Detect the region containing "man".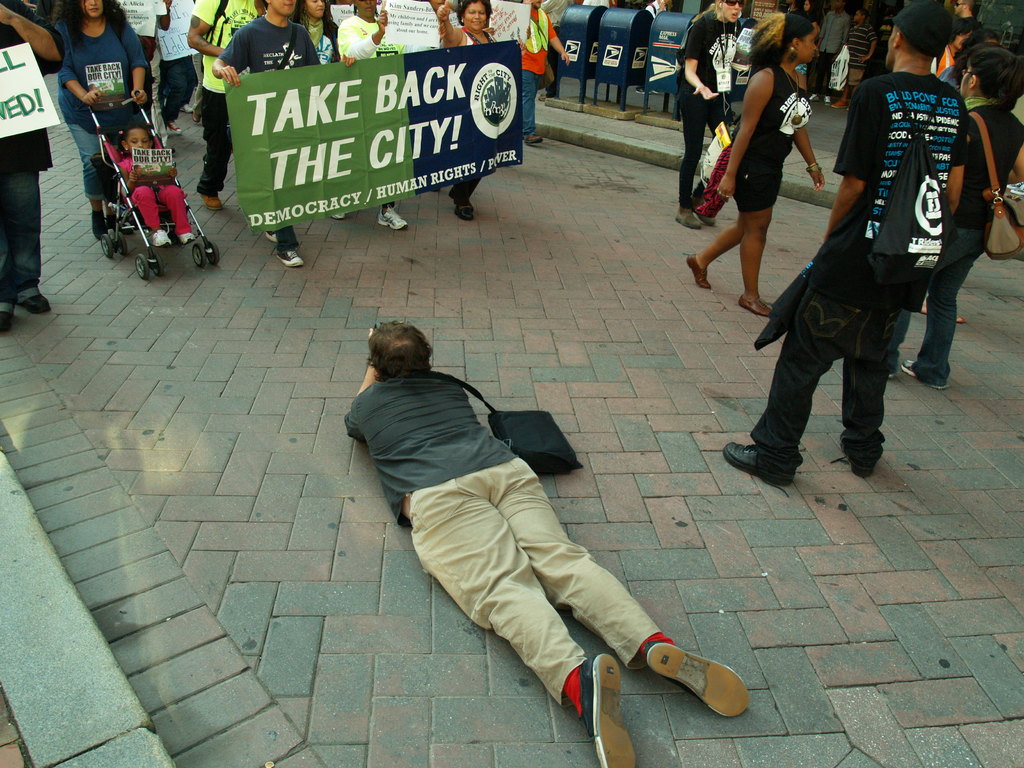
bbox=(189, 0, 264, 209).
